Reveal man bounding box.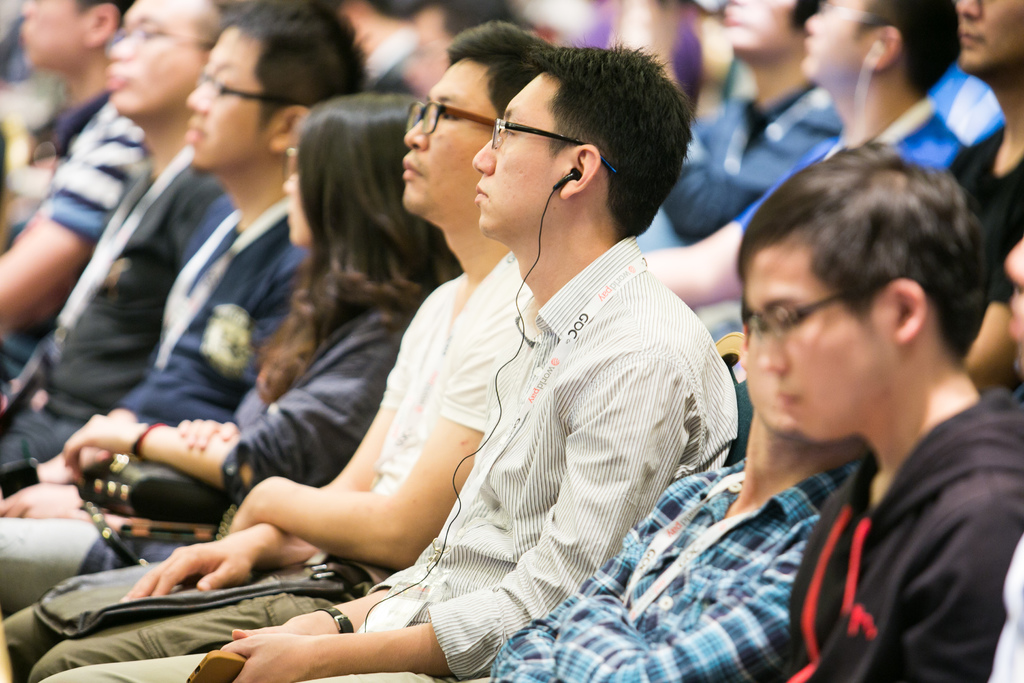
Revealed: 964 239 1023 682.
